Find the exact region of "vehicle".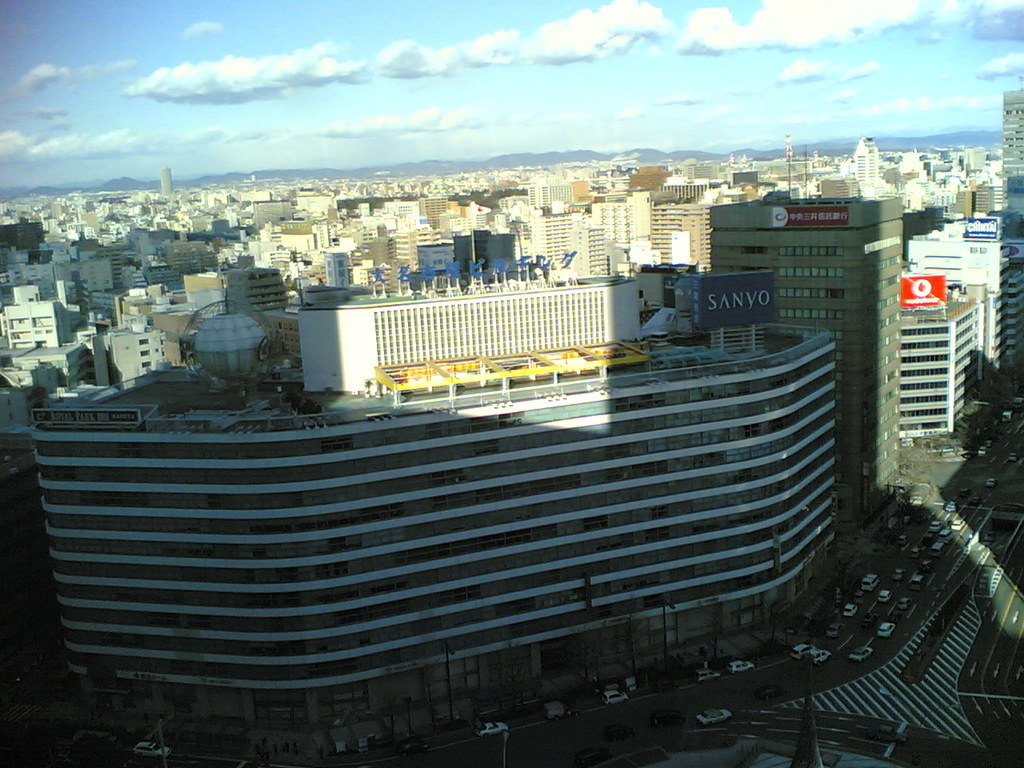
Exact region: (472,721,510,738).
